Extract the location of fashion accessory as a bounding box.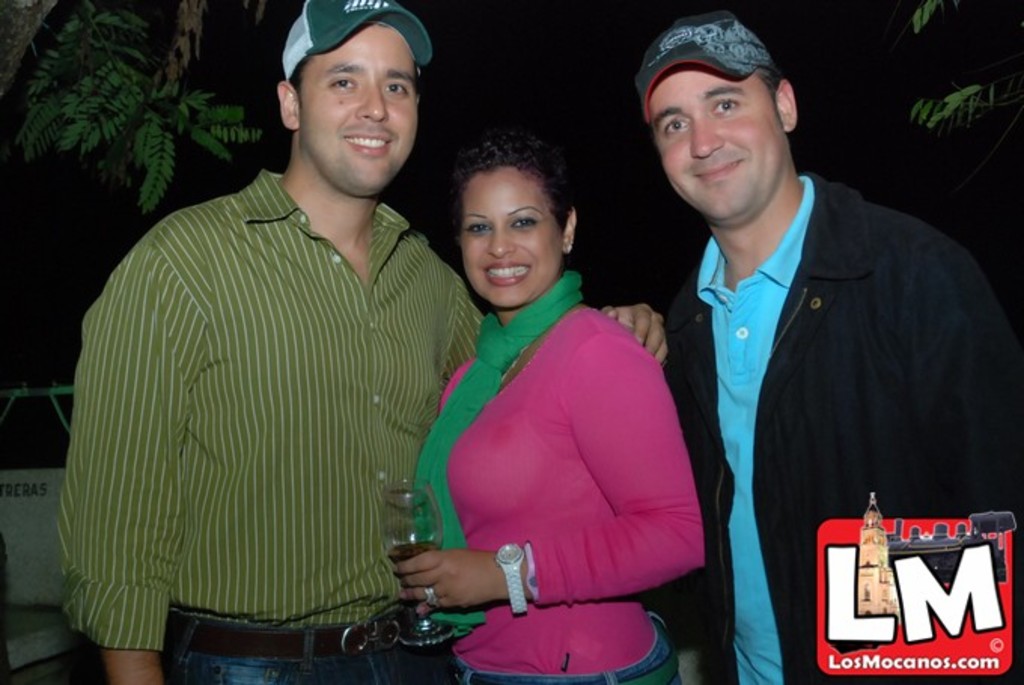
(495,545,526,611).
